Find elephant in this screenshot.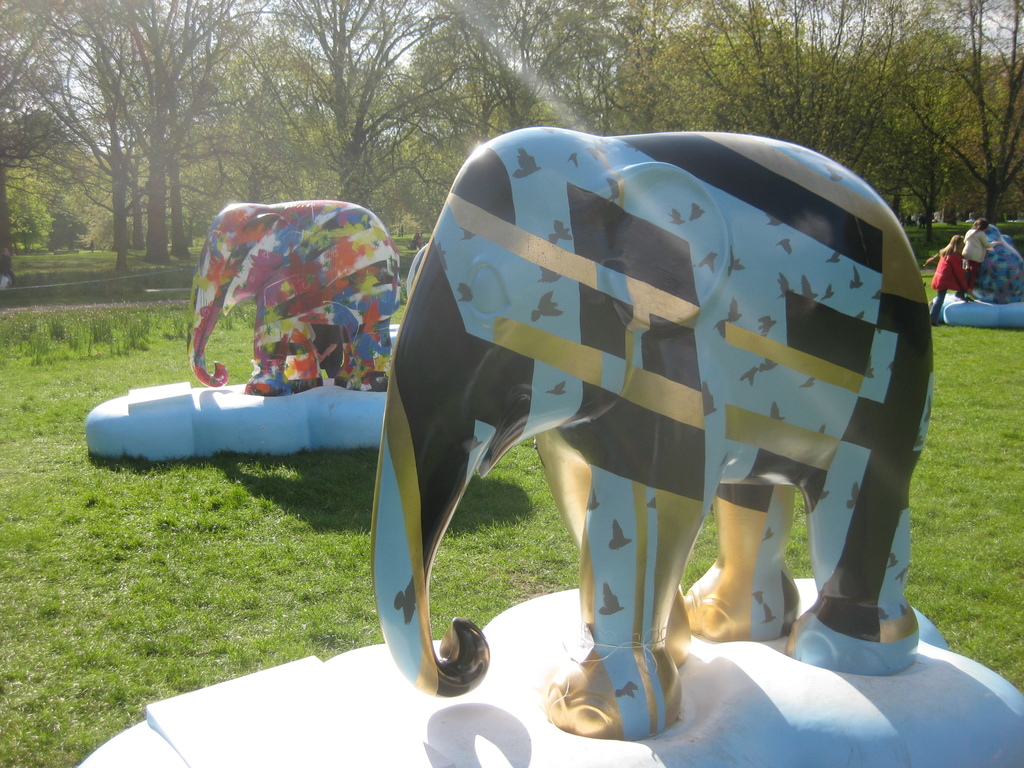
The bounding box for elephant is [186, 195, 415, 403].
